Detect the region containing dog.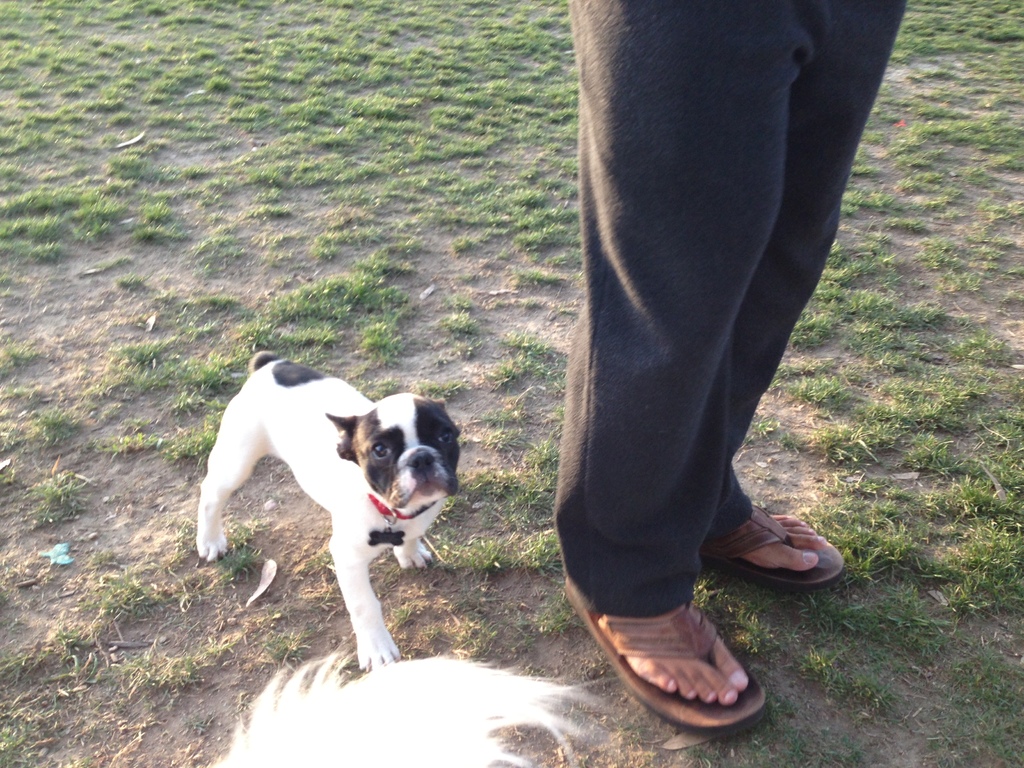
(198, 648, 627, 767).
